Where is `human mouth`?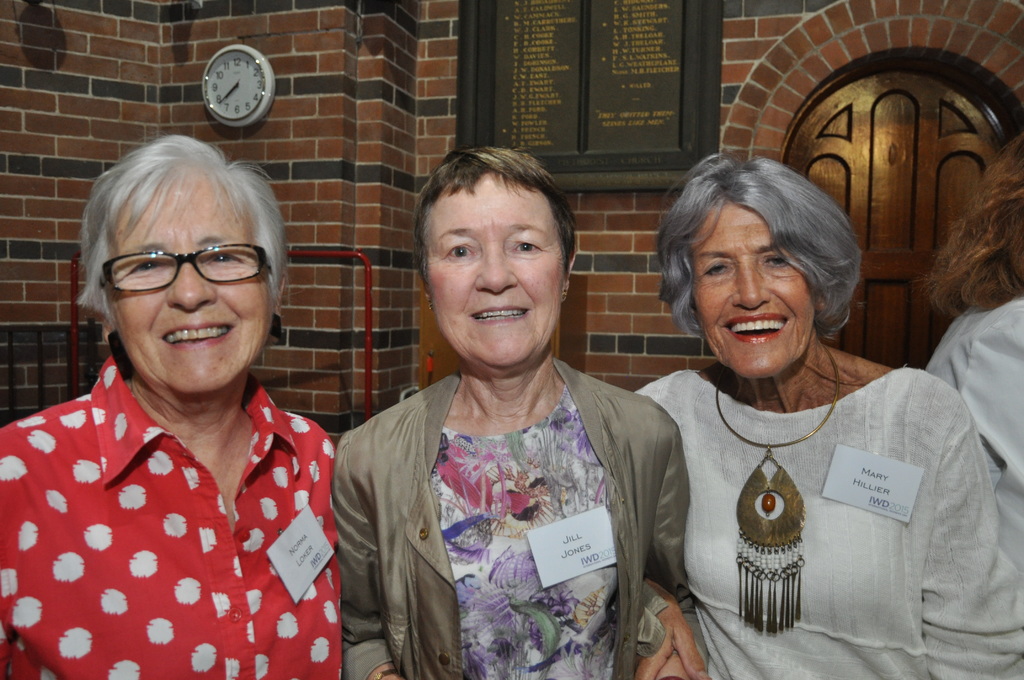
pyautogui.locateOnScreen(156, 320, 237, 353).
